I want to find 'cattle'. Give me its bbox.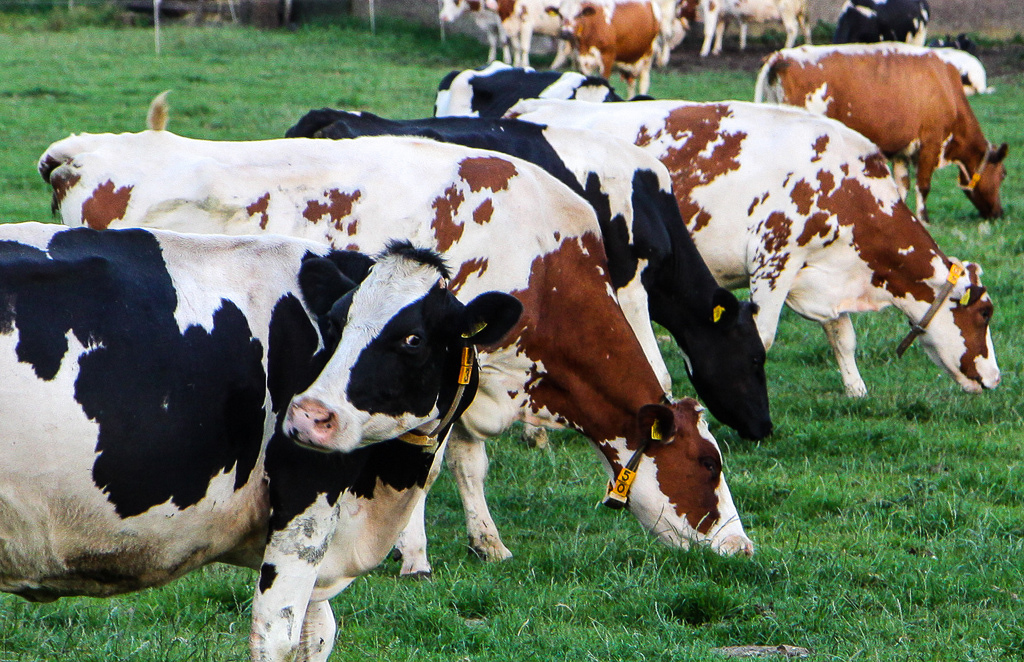
l=924, t=43, r=997, b=112.
